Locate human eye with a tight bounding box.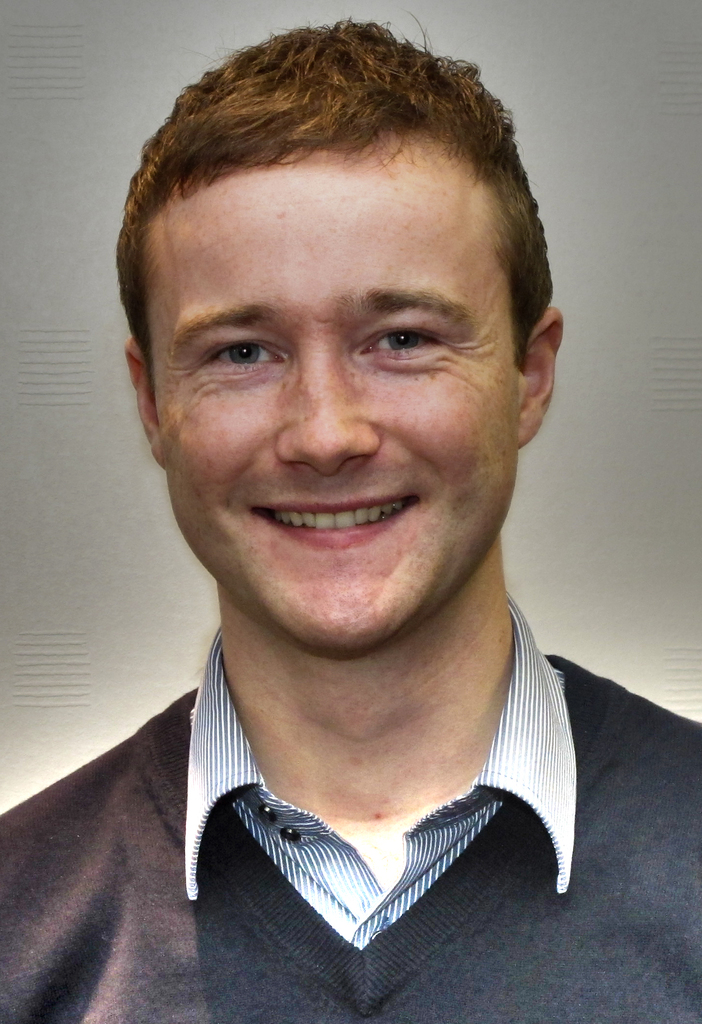
{"left": 350, "top": 308, "right": 450, "bottom": 369}.
